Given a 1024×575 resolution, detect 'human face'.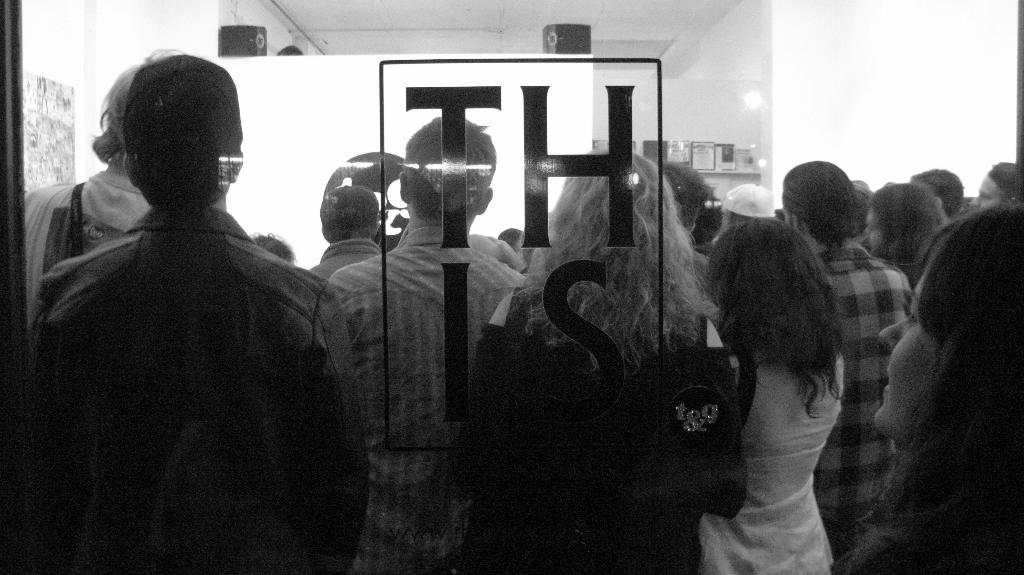
Rect(972, 172, 1010, 209).
